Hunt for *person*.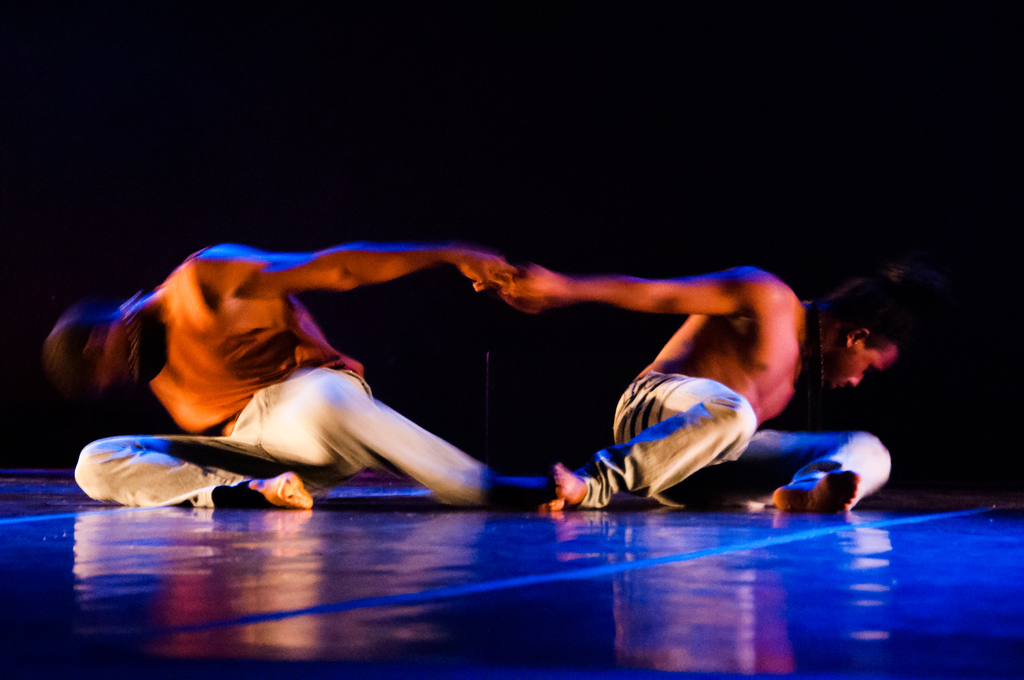
Hunted down at locate(494, 247, 935, 516).
